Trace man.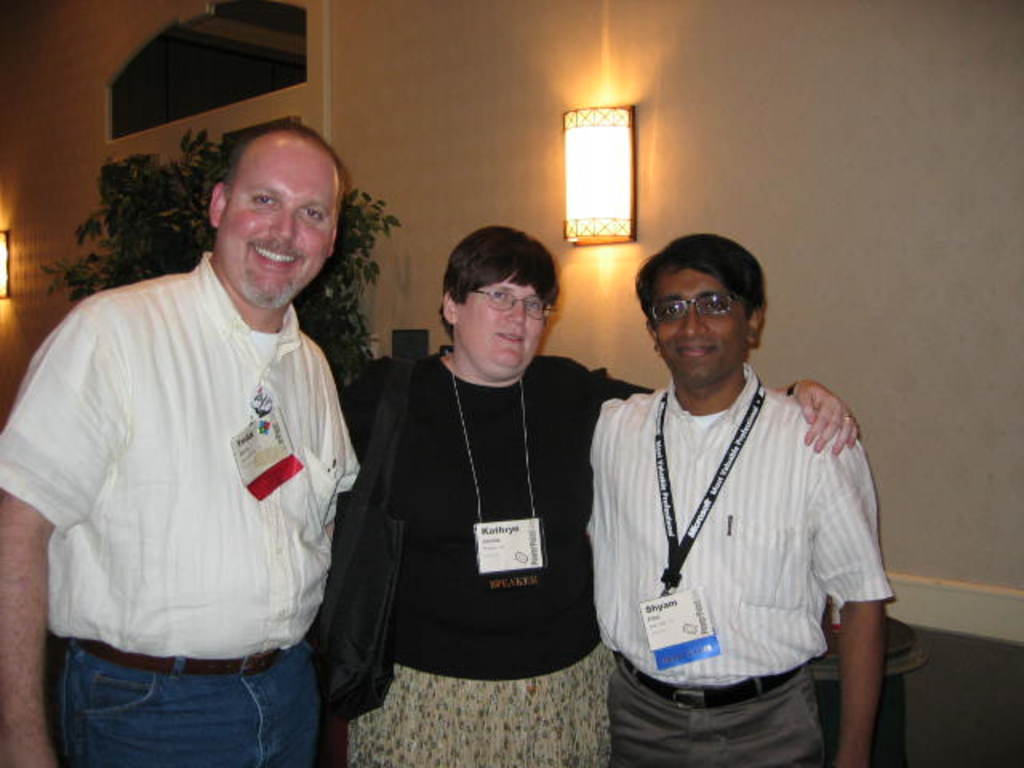
Traced to rect(22, 50, 382, 767).
